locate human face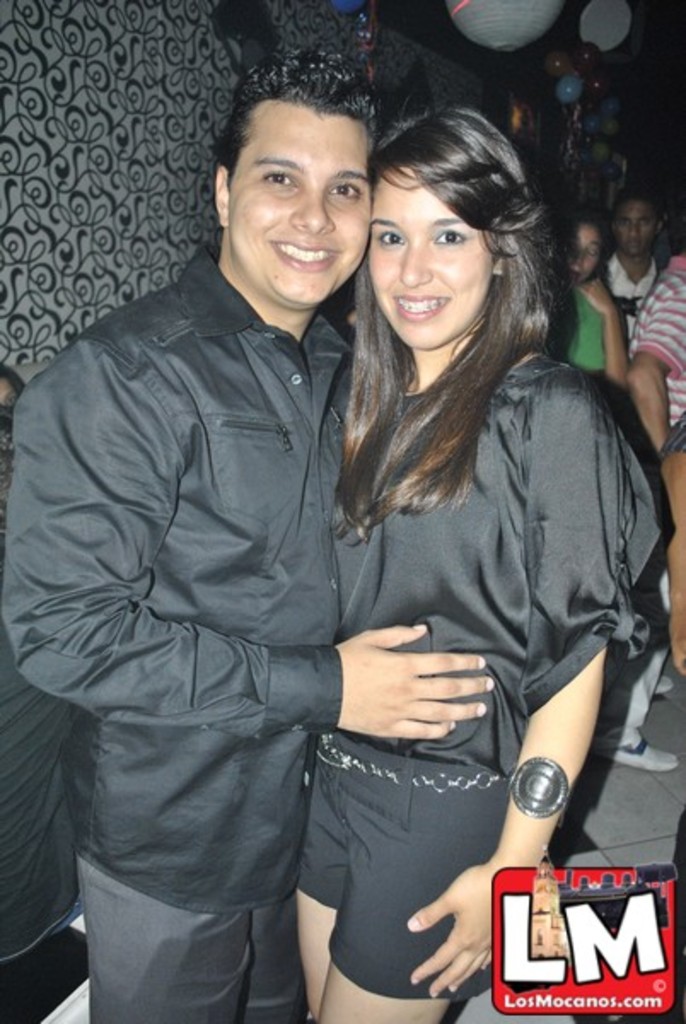
l=611, t=203, r=650, b=253
